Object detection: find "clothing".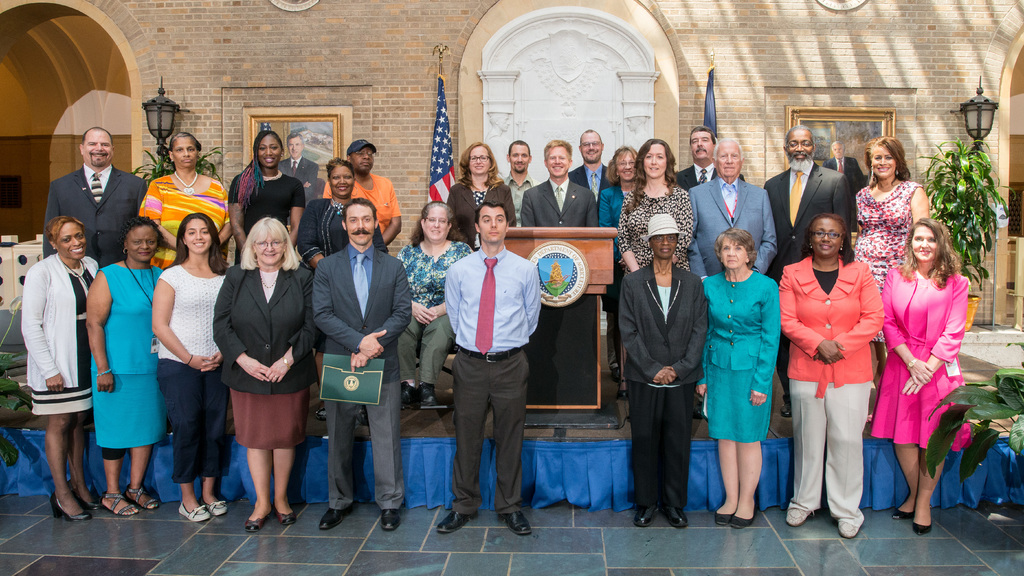
228, 169, 305, 267.
